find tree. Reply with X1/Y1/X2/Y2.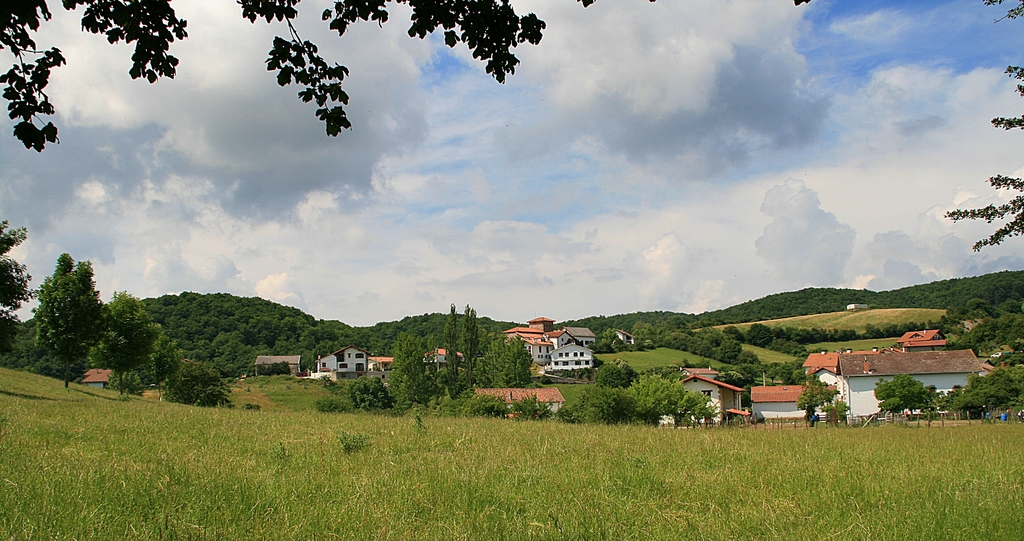
943/281/1023/428.
